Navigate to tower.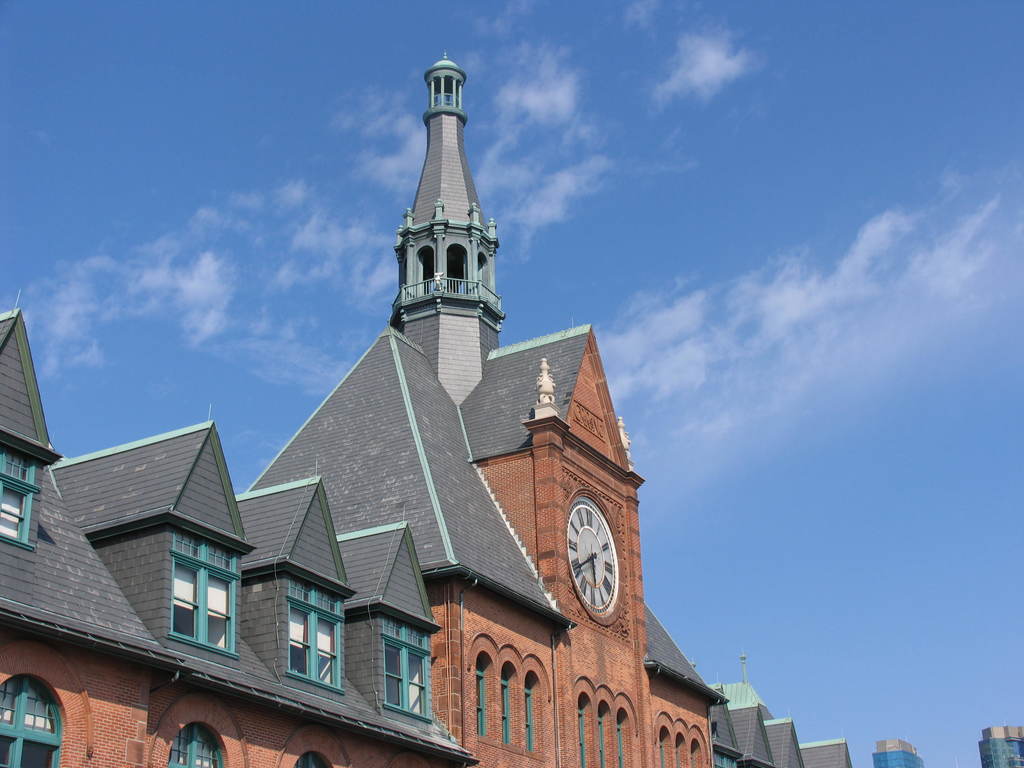
Navigation target: Rect(977, 727, 1022, 767).
